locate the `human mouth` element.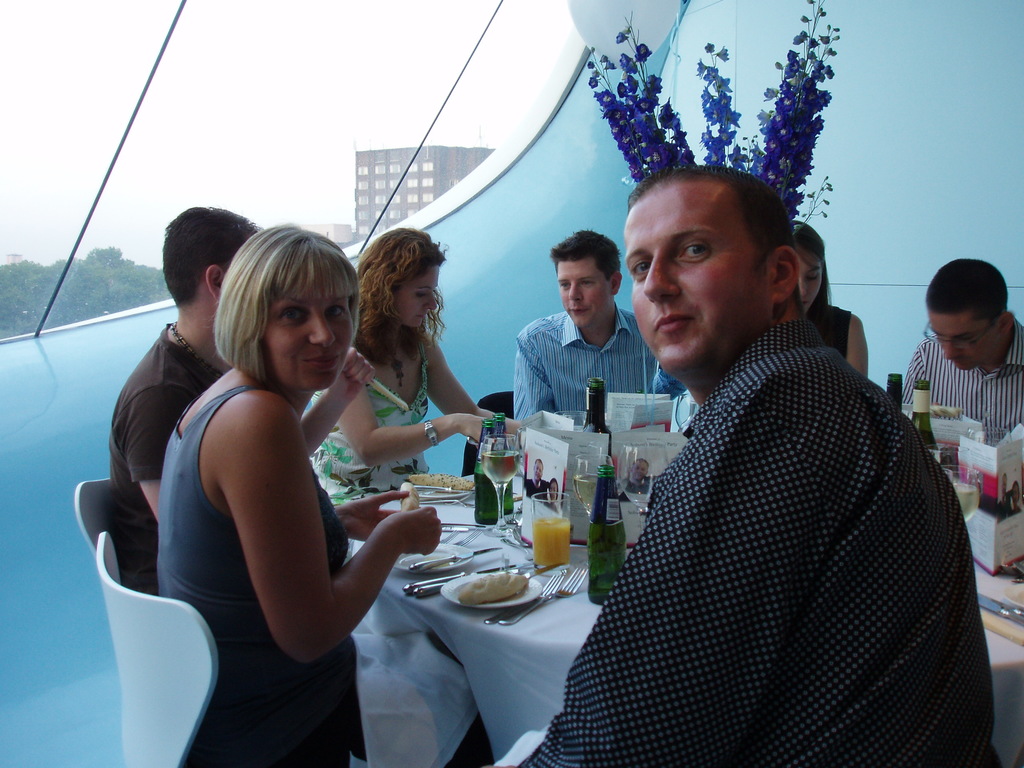
Element bbox: (left=308, top=352, right=340, bottom=378).
